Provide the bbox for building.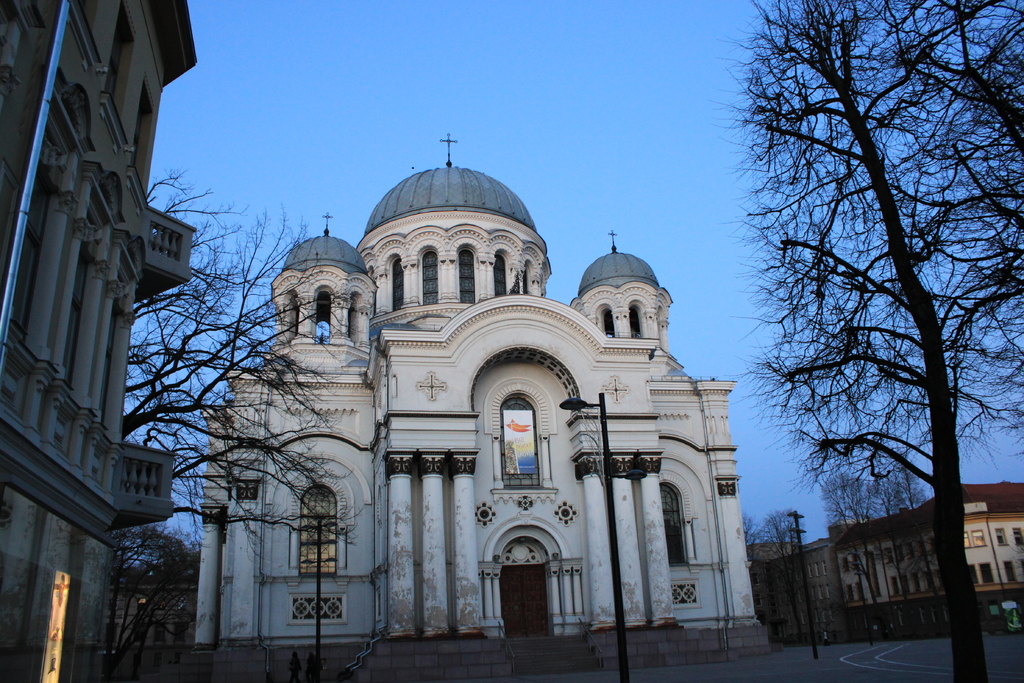
746 540 849 644.
